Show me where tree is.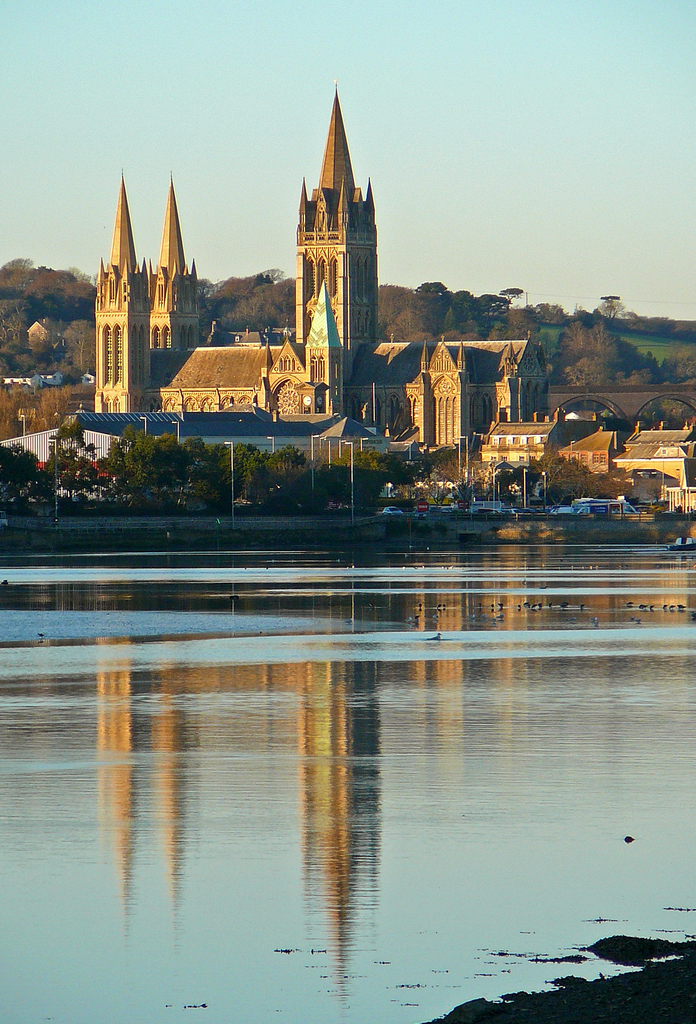
tree is at {"left": 498, "top": 287, "right": 526, "bottom": 308}.
